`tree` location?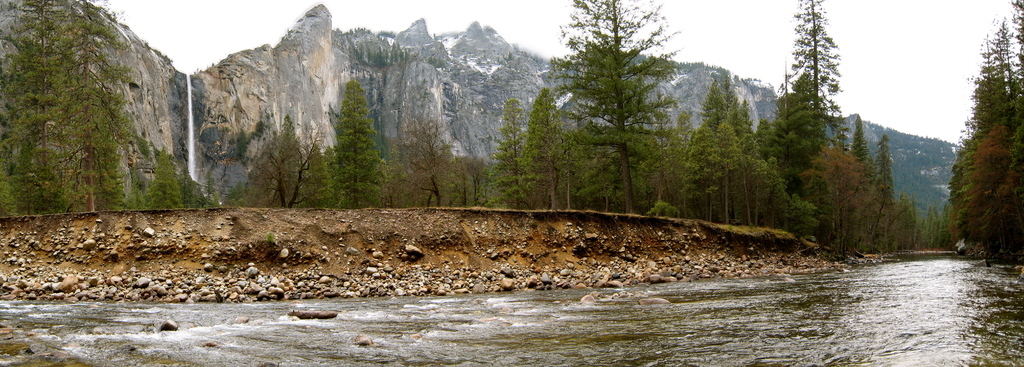
226 177 248 206
